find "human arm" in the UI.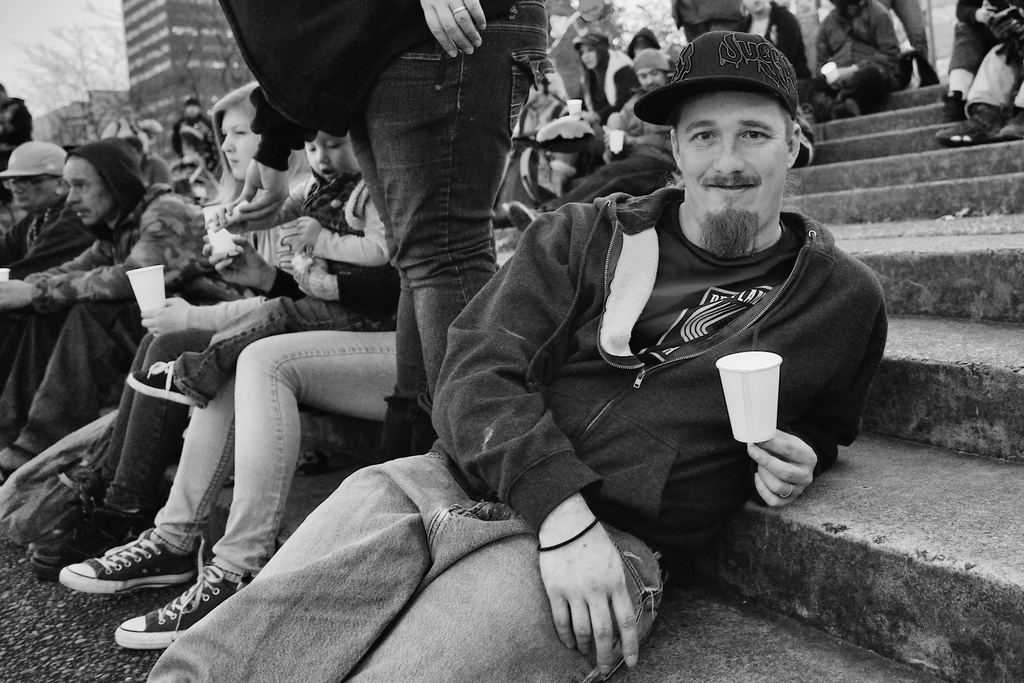
UI element at bbox(132, 277, 300, 340).
